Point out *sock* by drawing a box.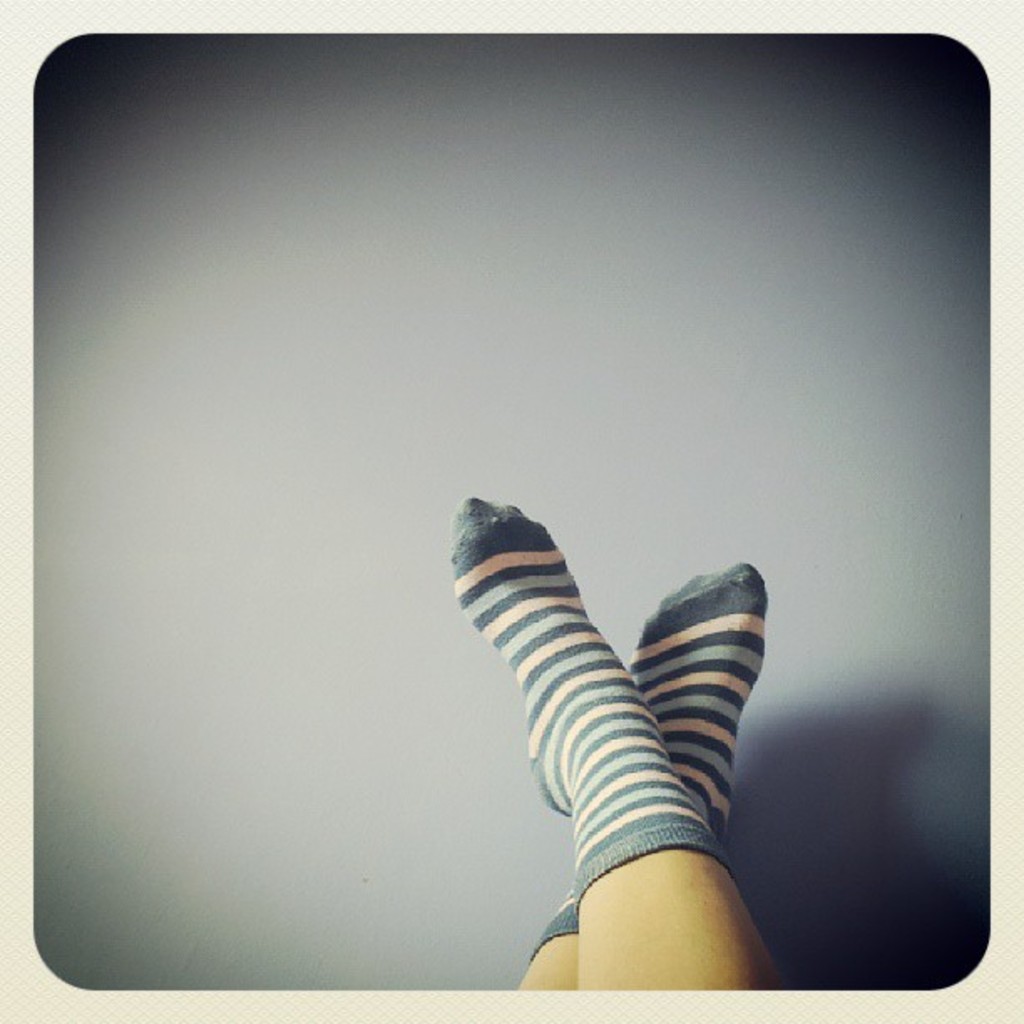
{"left": 450, "top": 497, "right": 735, "bottom": 904}.
